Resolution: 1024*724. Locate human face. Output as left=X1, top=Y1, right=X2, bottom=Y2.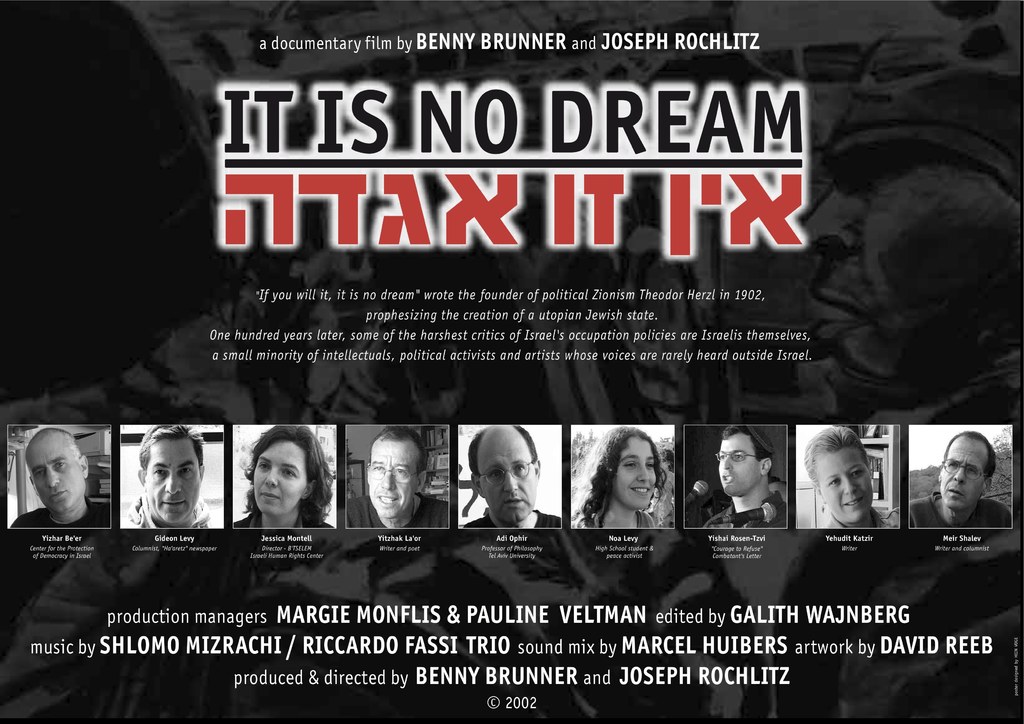
left=941, top=437, right=977, bottom=507.
